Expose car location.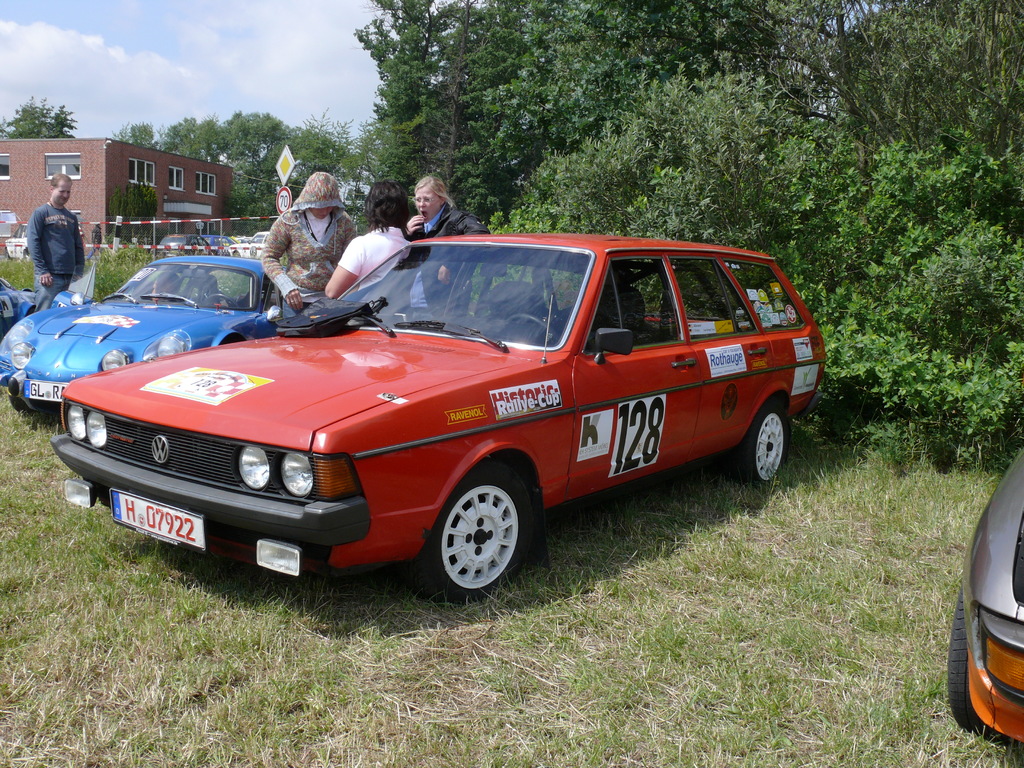
Exposed at 947 447 1023 755.
